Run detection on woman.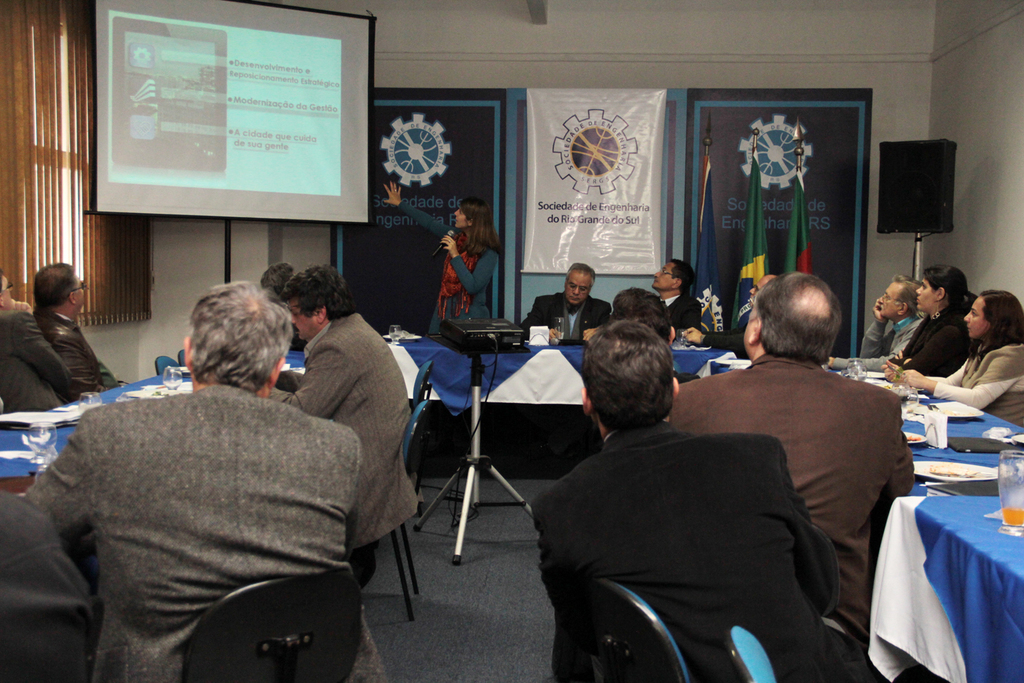
Result: crop(873, 267, 982, 380).
